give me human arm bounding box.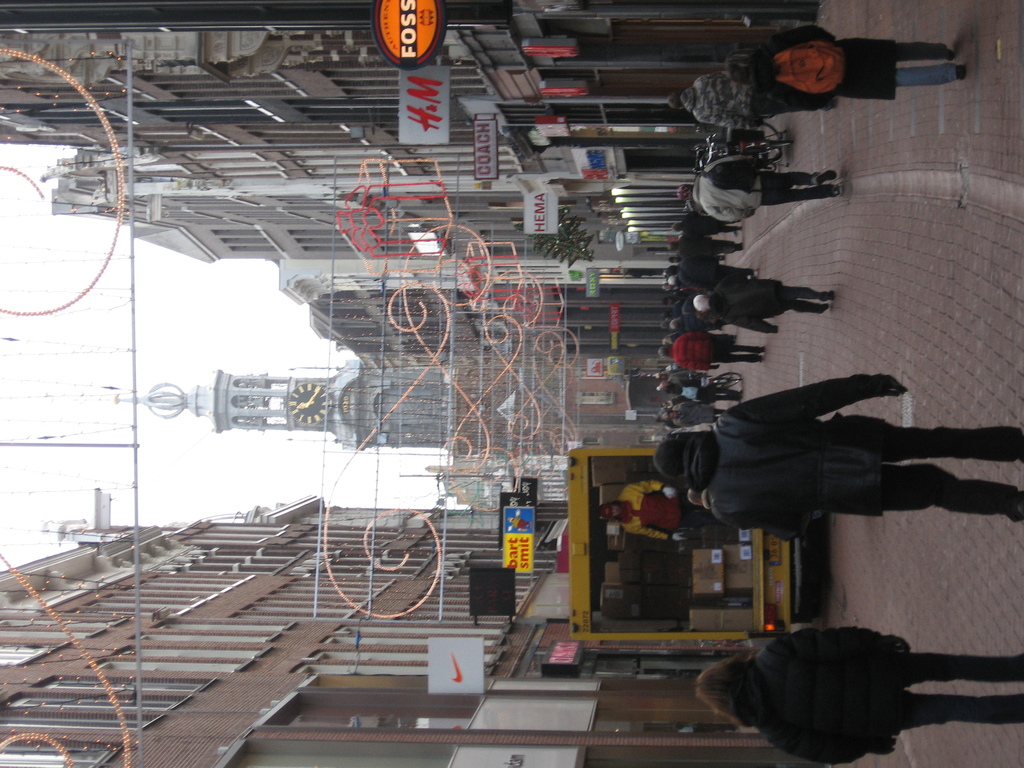
[left=728, top=388, right=899, bottom=417].
